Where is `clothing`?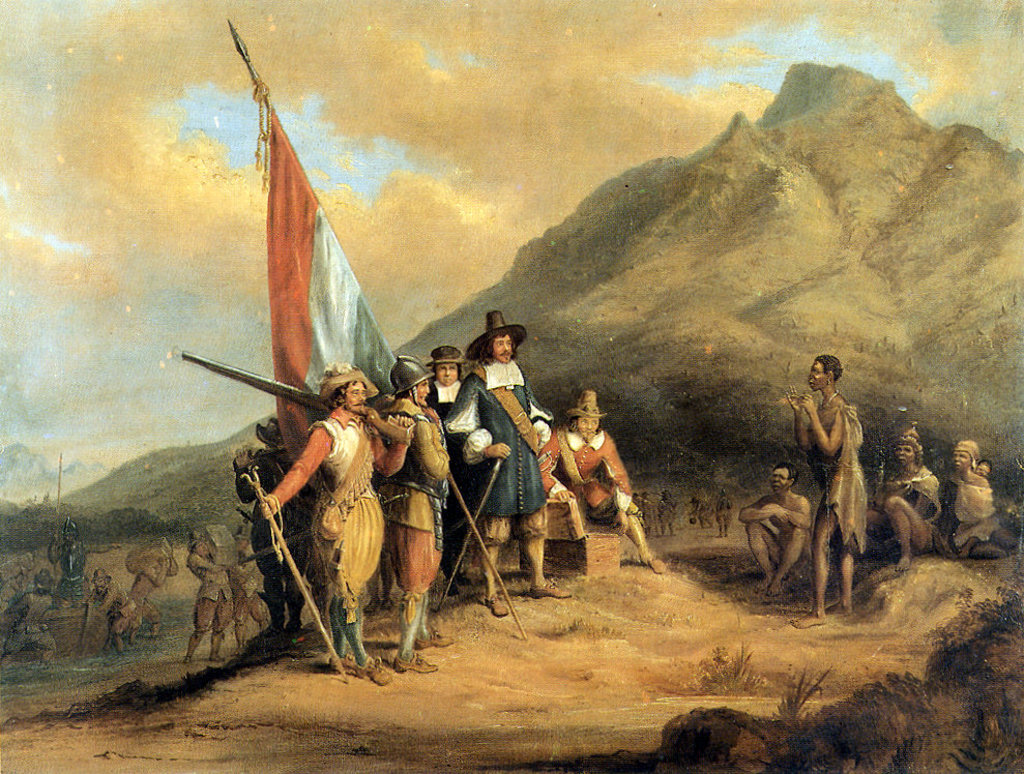
{"x1": 367, "y1": 401, "x2": 441, "y2": 594}.
